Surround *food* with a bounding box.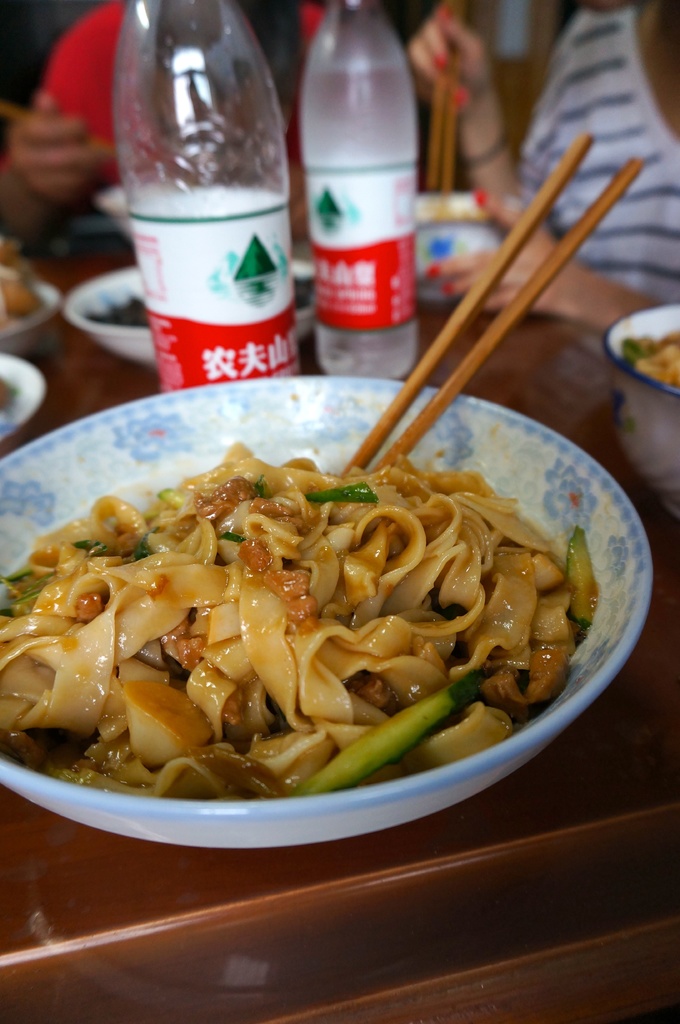
BBox(615, 330, 679, 394).
